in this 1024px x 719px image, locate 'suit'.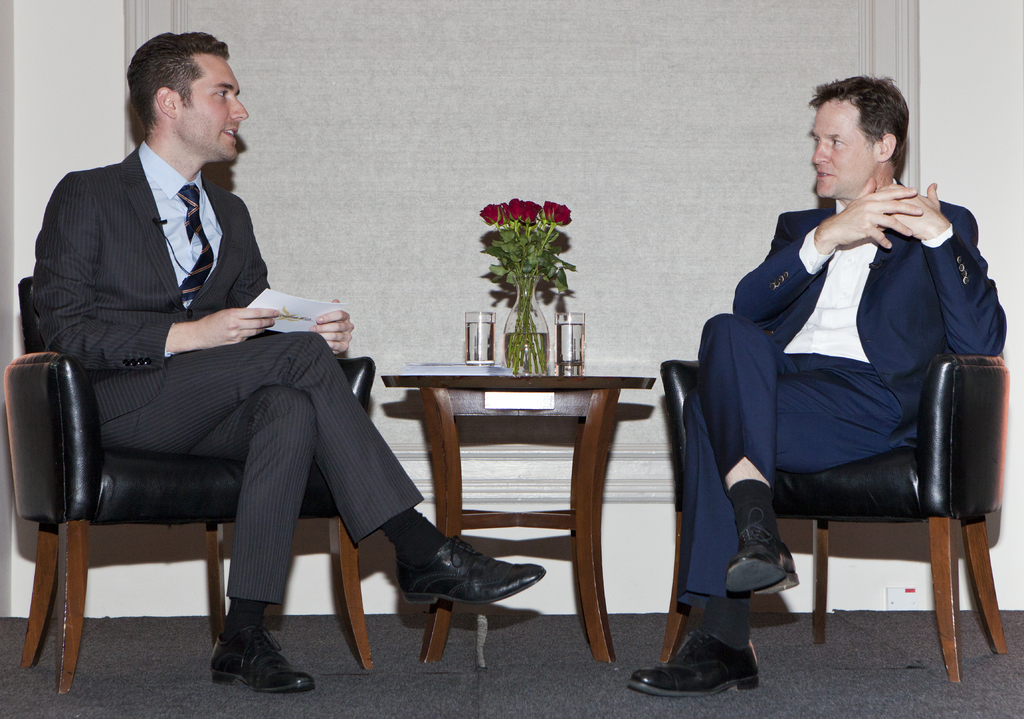
Bounding box: left=674, top=174, right=1007, bottom=605.
